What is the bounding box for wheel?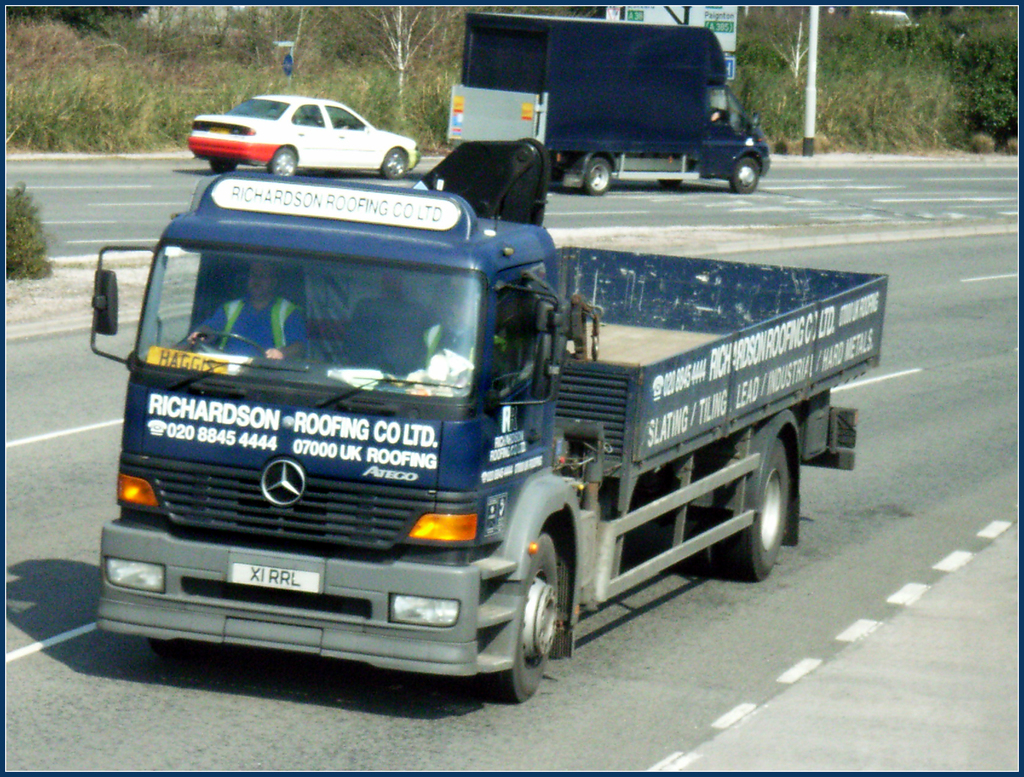
crop(729, 438, 789, 579).
